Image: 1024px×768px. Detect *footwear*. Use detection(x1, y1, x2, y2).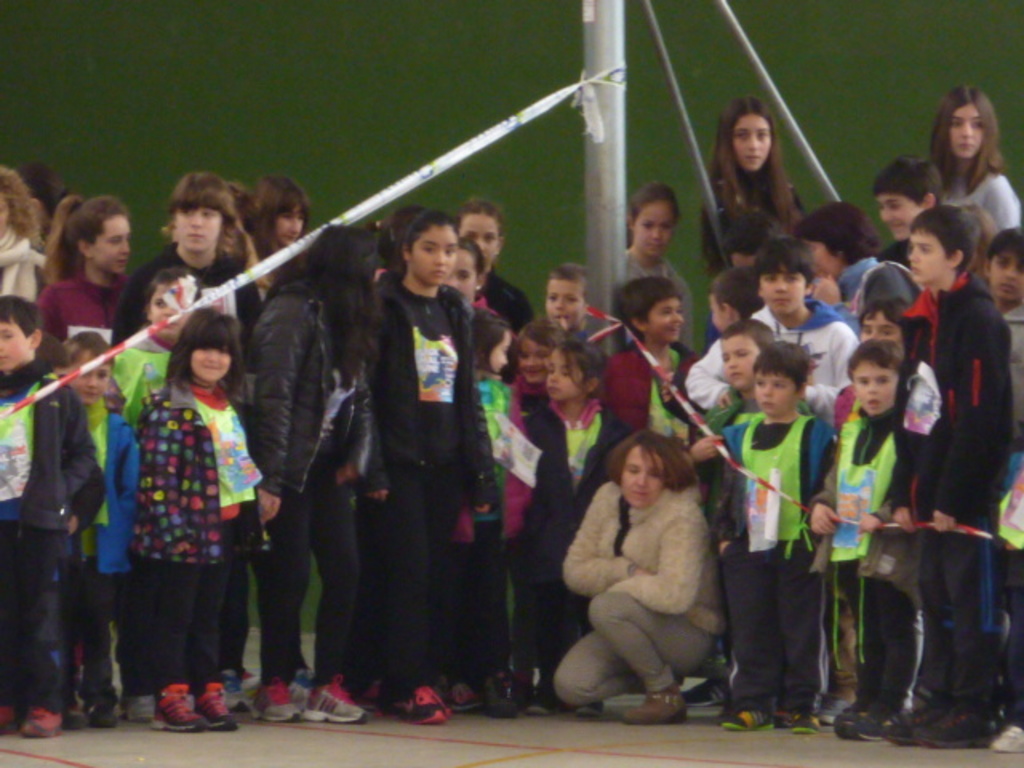
detection(440, 678, 480, 712).
